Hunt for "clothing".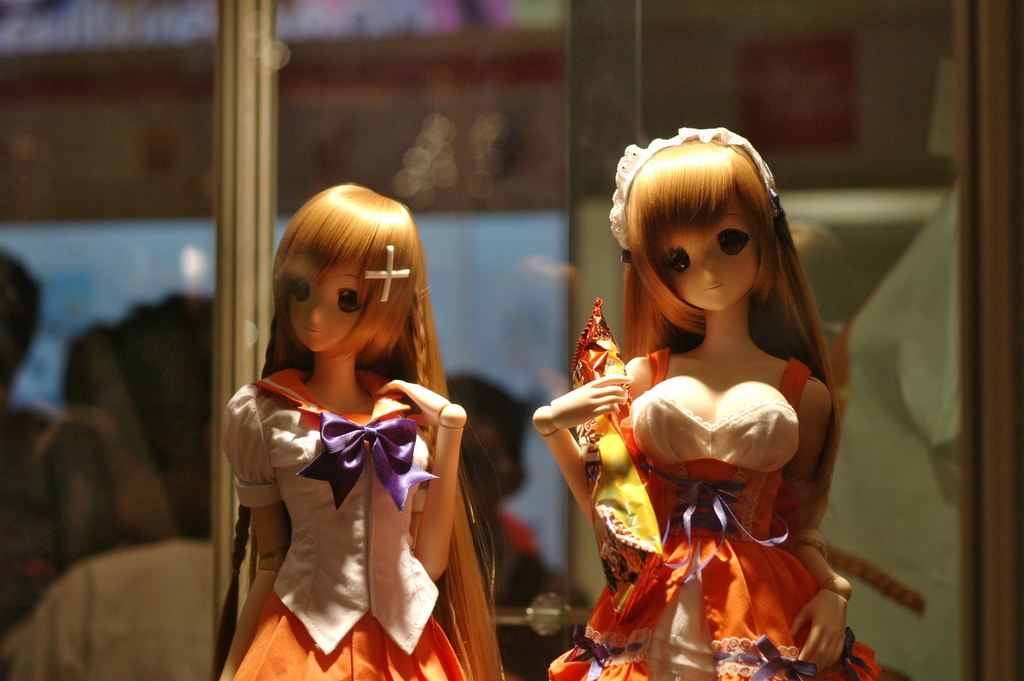
Hunted down at bbox=(221, 368, 460, 680).
